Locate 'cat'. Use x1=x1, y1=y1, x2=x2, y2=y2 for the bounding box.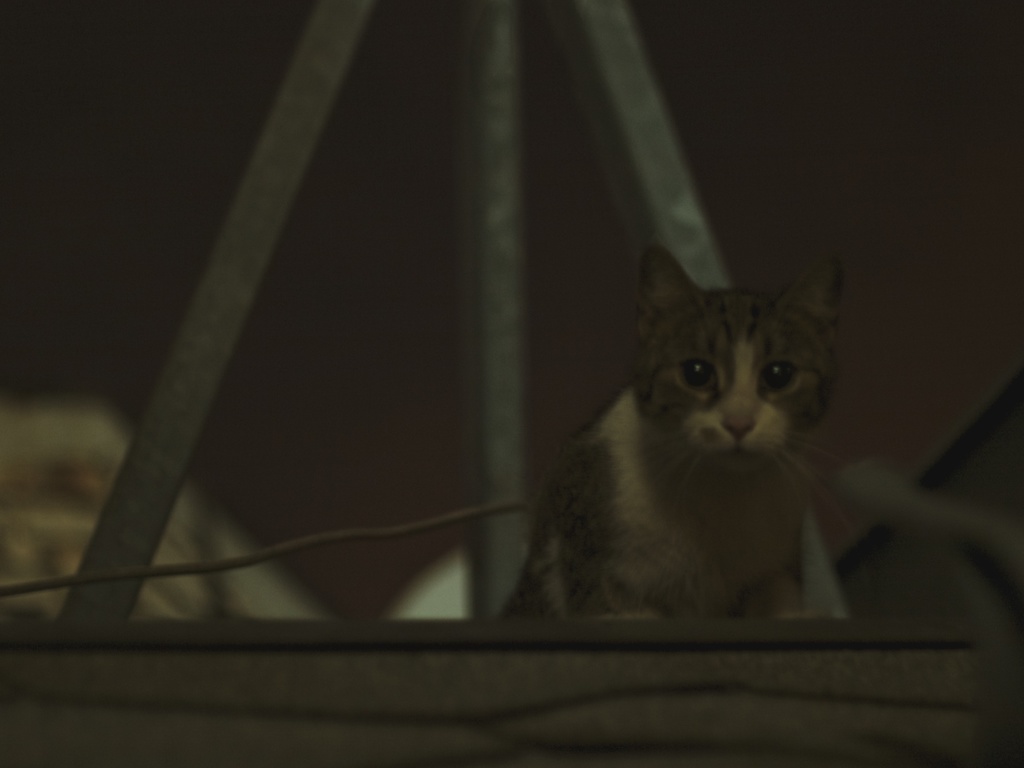
x1=500, y1=249, x2=858, y2=625.
